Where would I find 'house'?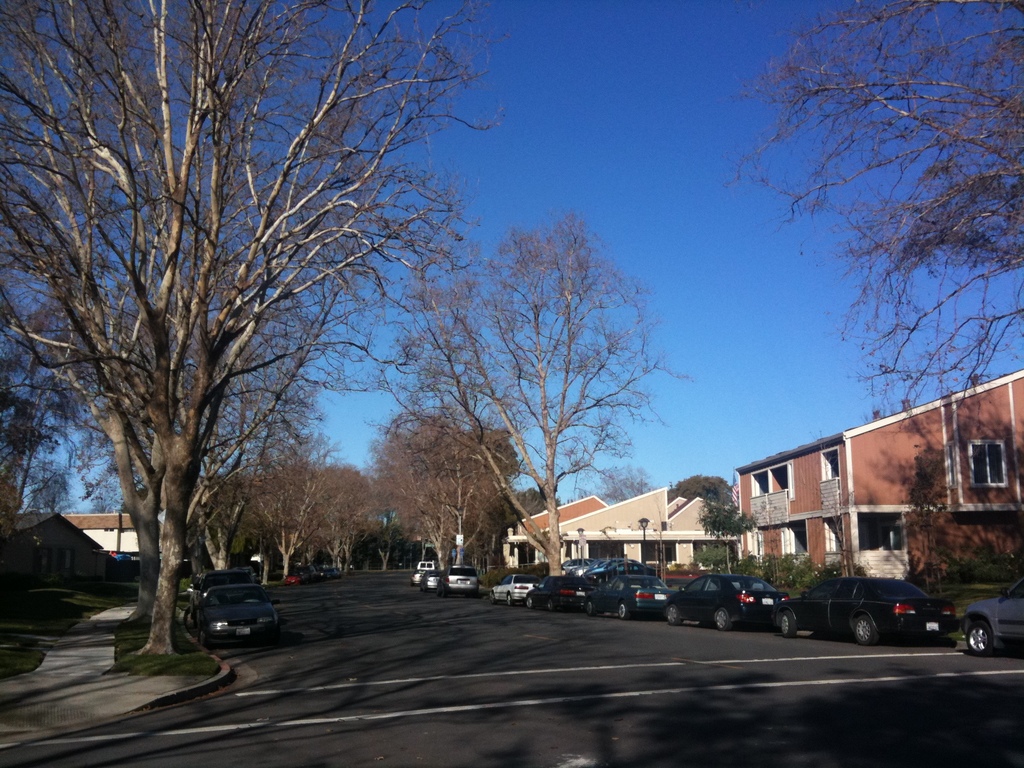
At bbox=(67, 516, 141, 553).
